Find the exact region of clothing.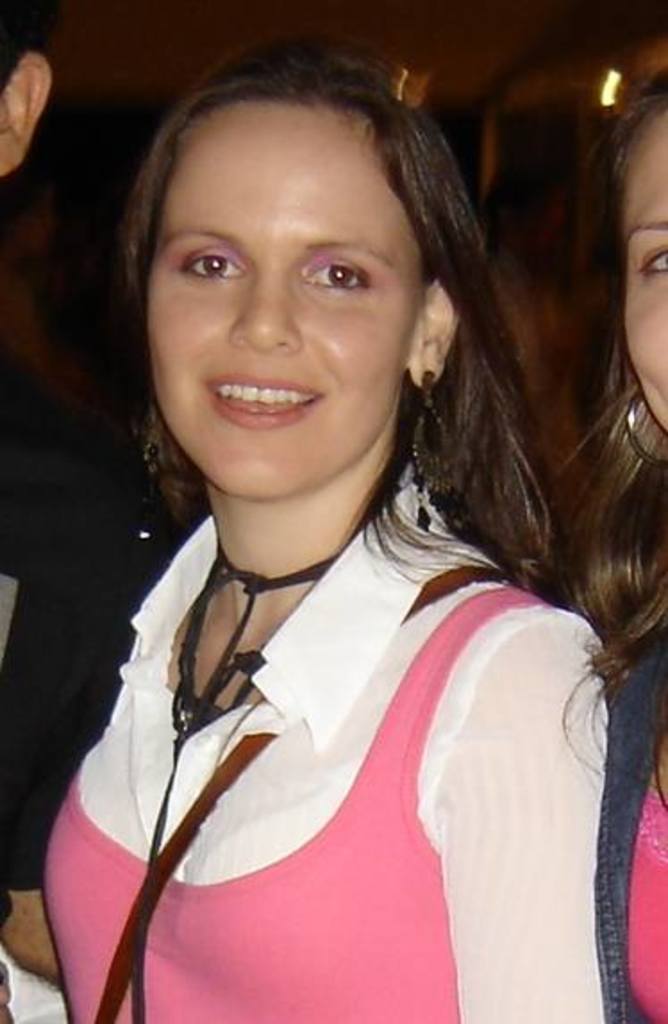
Exact region: Rect(48, 361, 629, 1003).
